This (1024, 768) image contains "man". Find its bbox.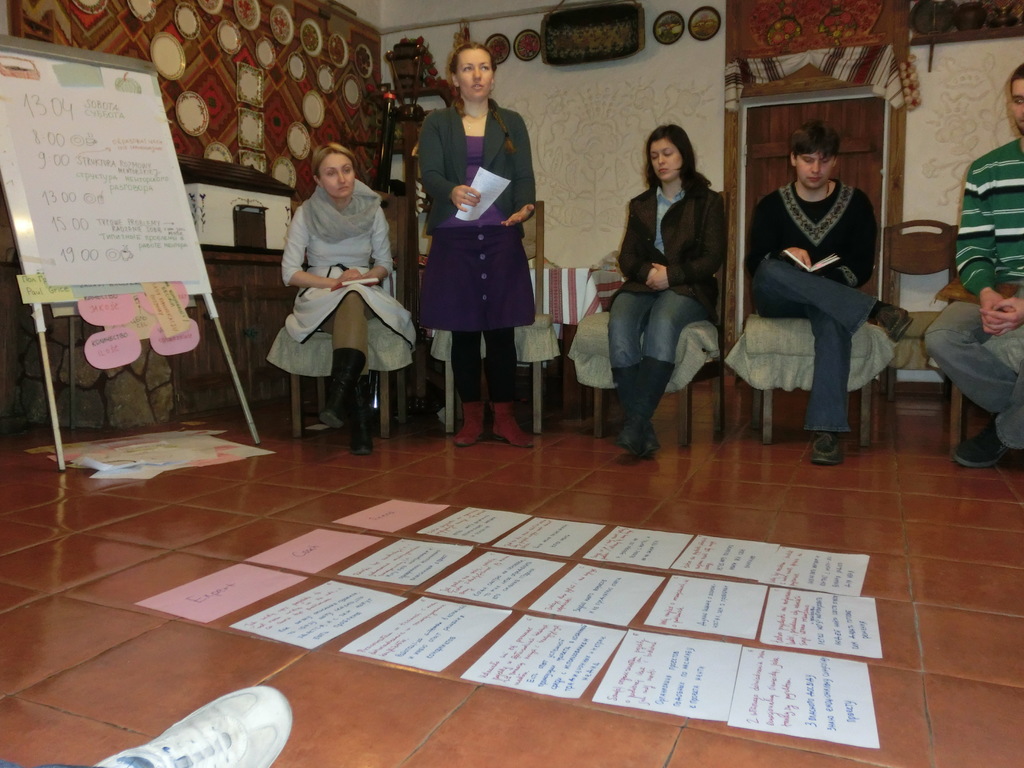
Rect(740, 108, 902, 451).
